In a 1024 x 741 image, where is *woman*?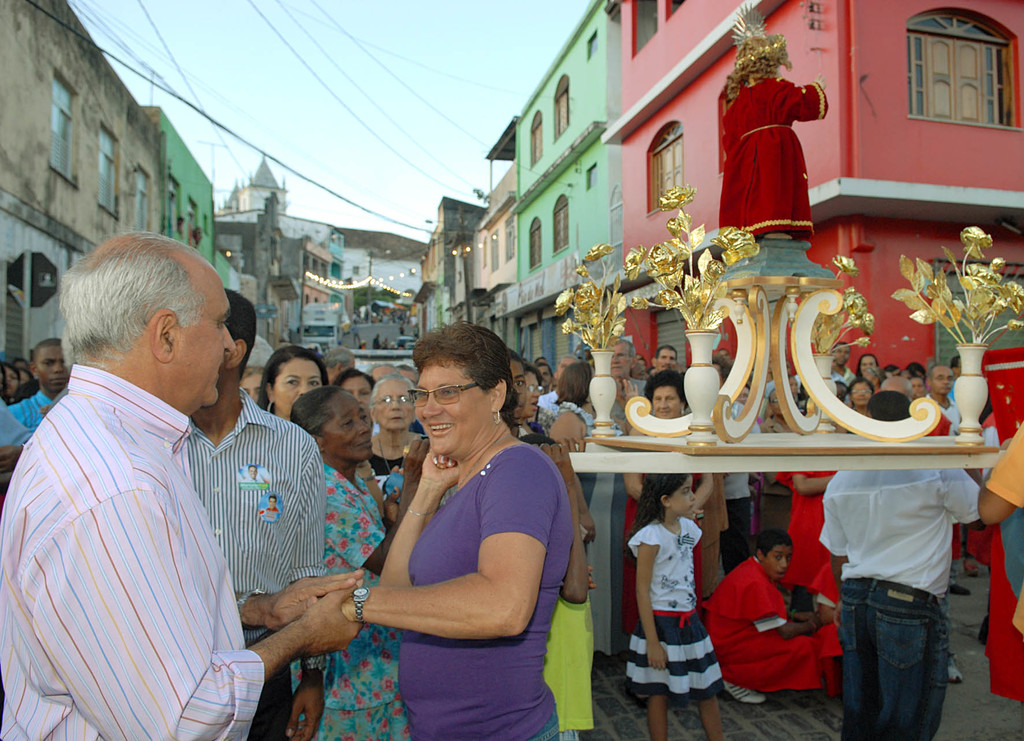
x1=837, y1=378, x2=870, y2=433.
